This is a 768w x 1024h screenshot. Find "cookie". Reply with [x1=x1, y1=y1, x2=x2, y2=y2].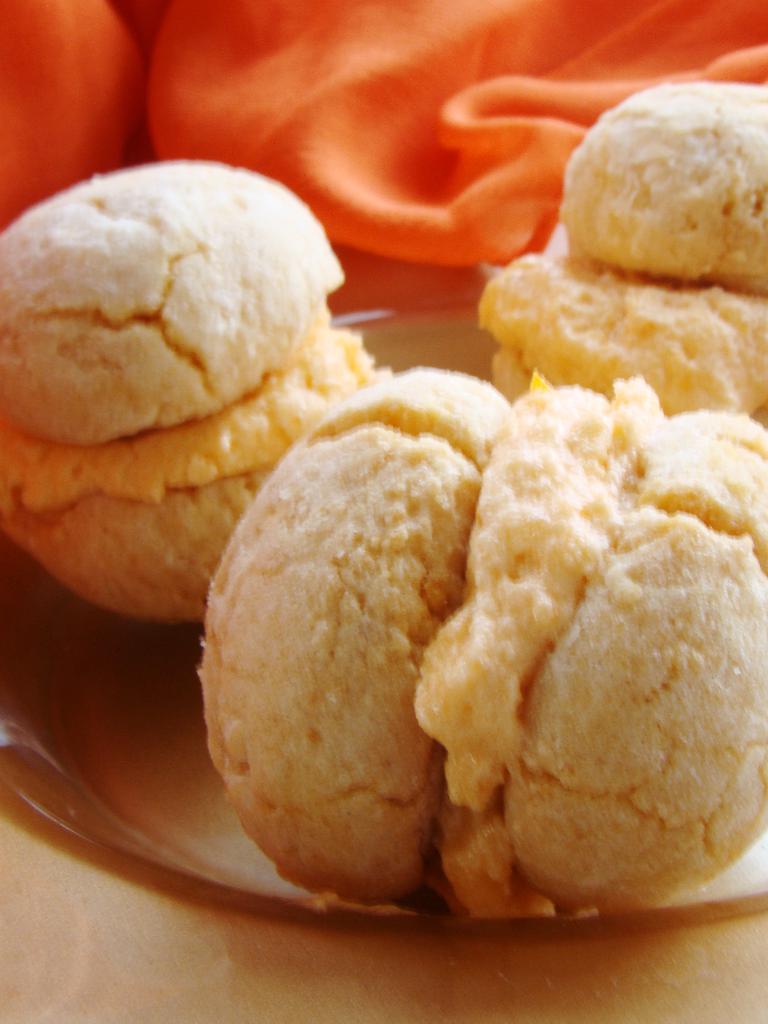
[x1=474, y1=73, x2=767, y2=417].
